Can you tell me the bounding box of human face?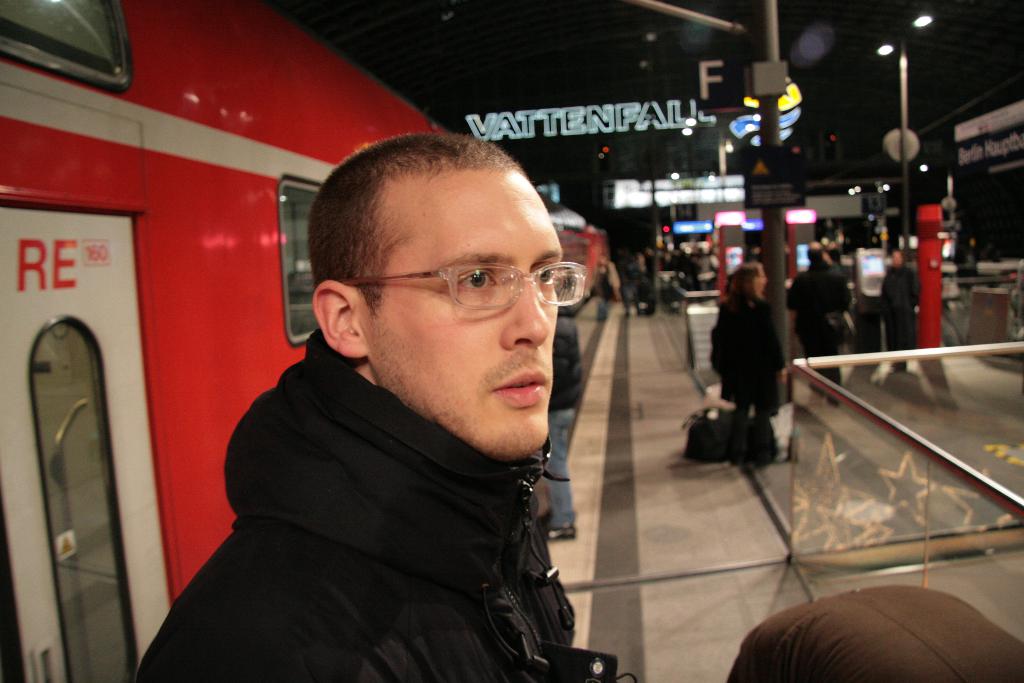
368, 169, 559, 457.
